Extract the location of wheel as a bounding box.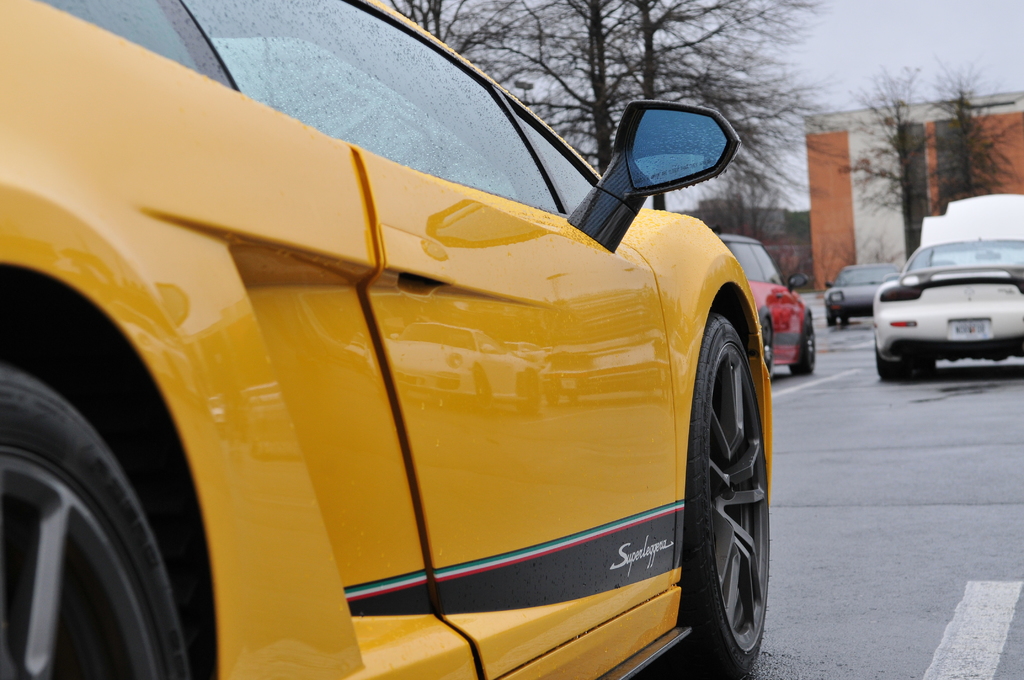
688 284 773 664.
